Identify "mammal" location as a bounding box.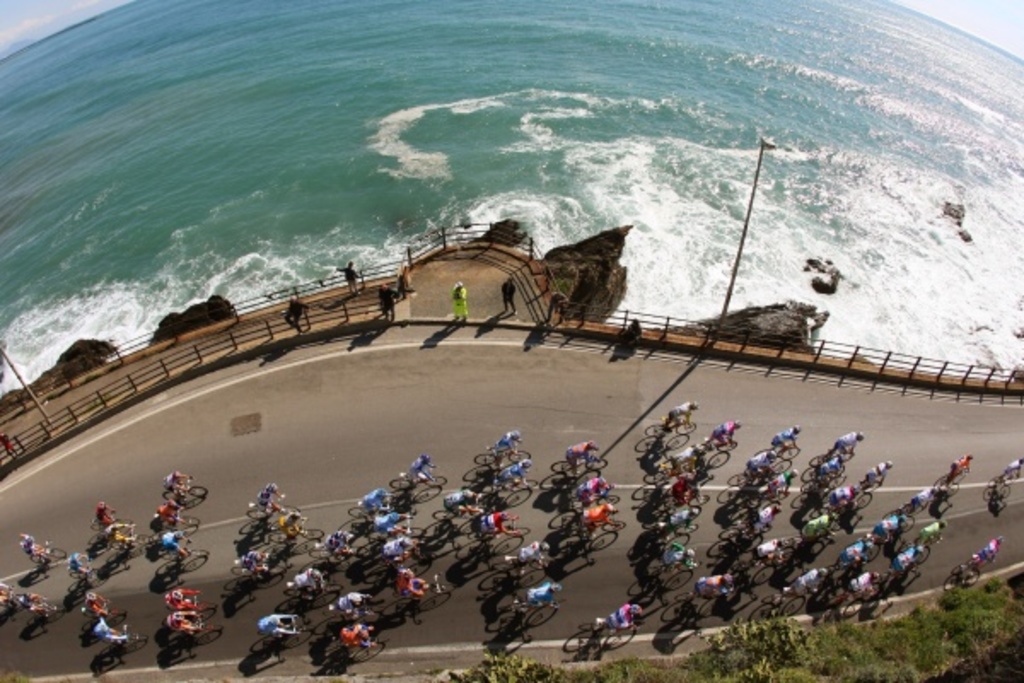
(left=806, top=507, right=836, bottom=541).
